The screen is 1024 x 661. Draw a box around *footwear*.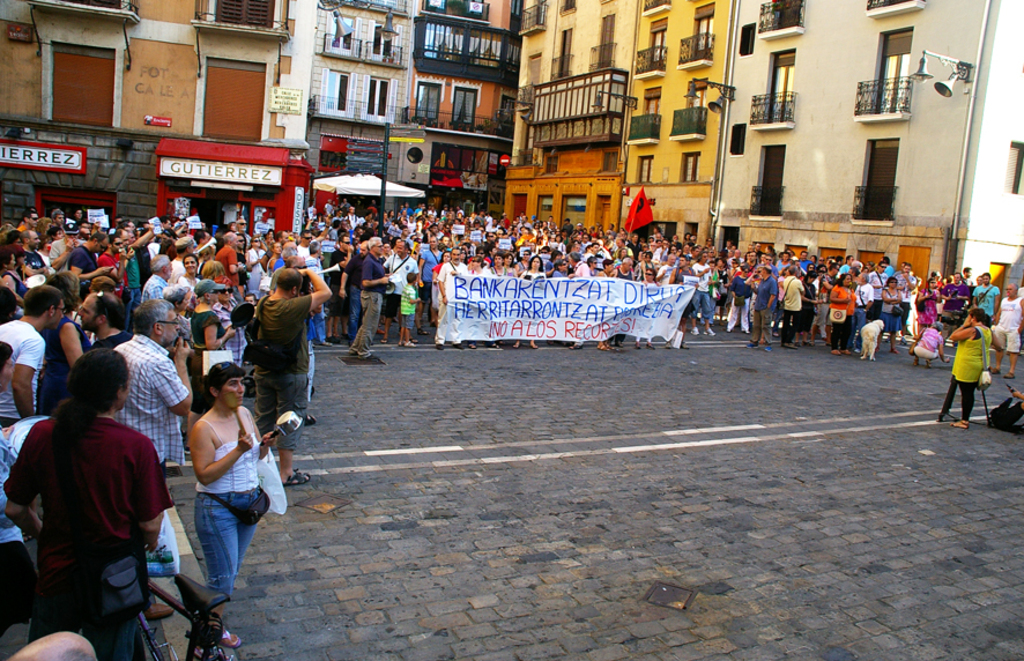
413,336,418,337.
